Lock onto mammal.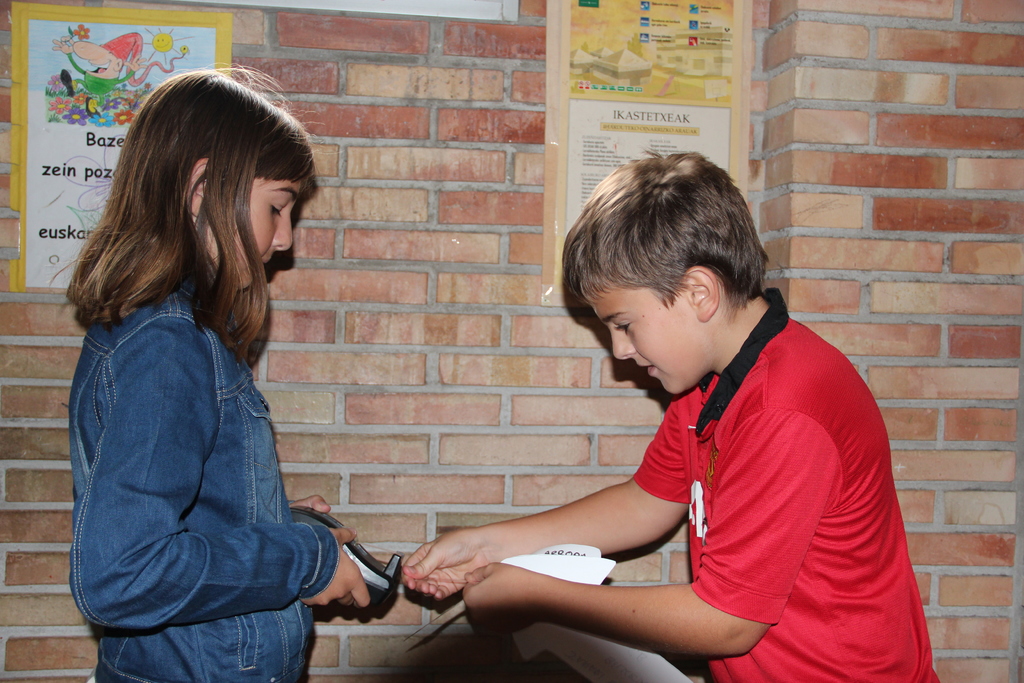
Locked: (49, 32, 144, 94).
